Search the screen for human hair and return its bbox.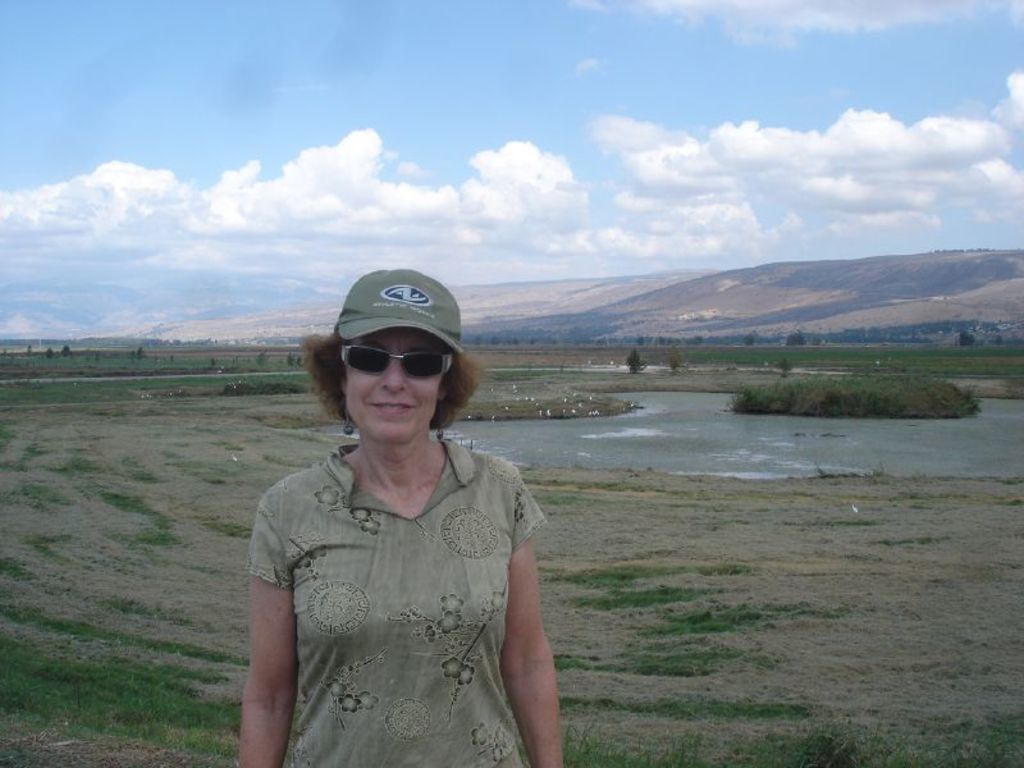
Found: box(307, 338, 484, 428).
